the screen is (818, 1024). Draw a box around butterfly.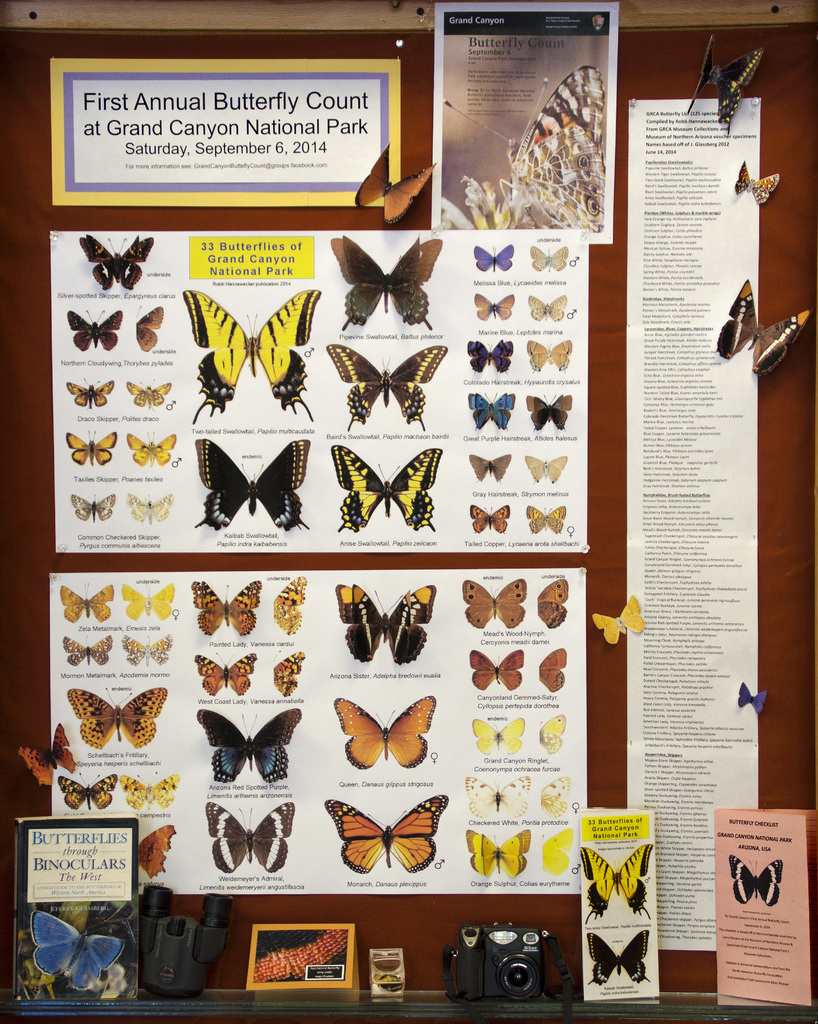
(left=181, top=288, right=322, bottom=423).
